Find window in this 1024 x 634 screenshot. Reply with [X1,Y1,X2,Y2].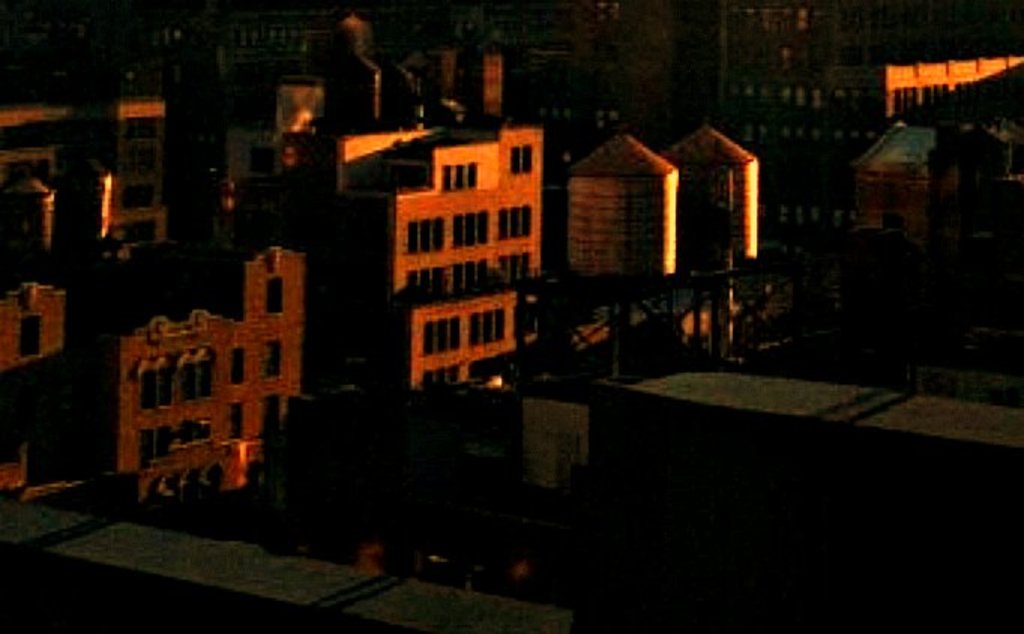
[498,258,532,293].
